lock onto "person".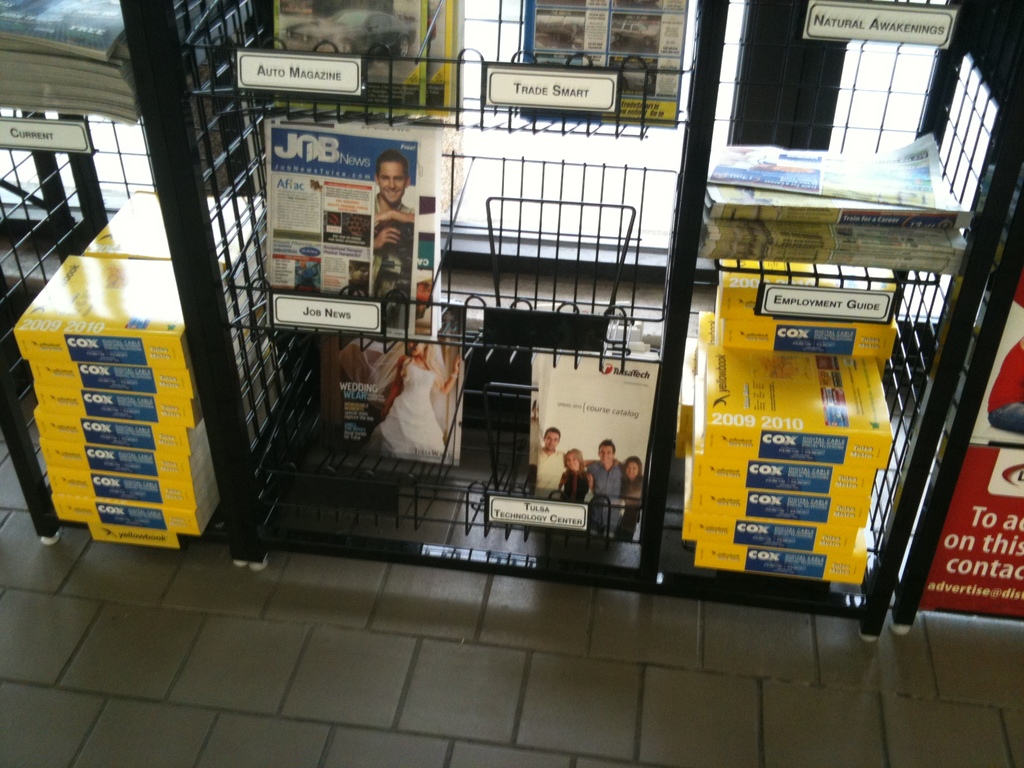
Locked: 365 332 449 465.
